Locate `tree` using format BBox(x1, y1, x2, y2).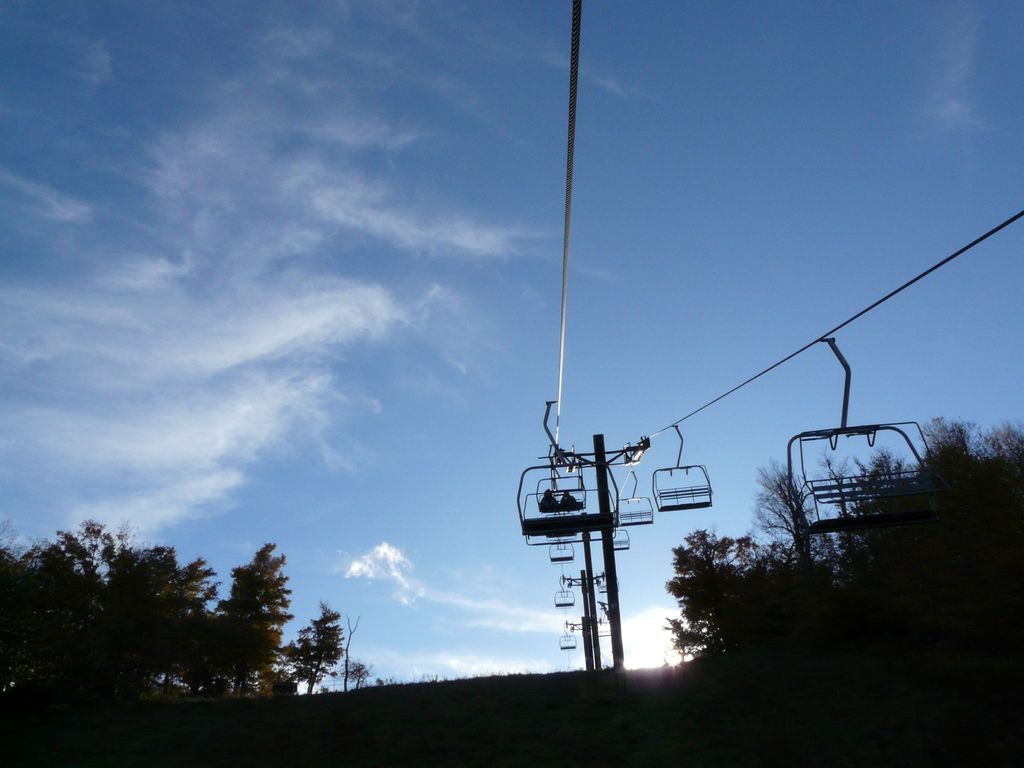
BBox(822, 454, 847, 536).
